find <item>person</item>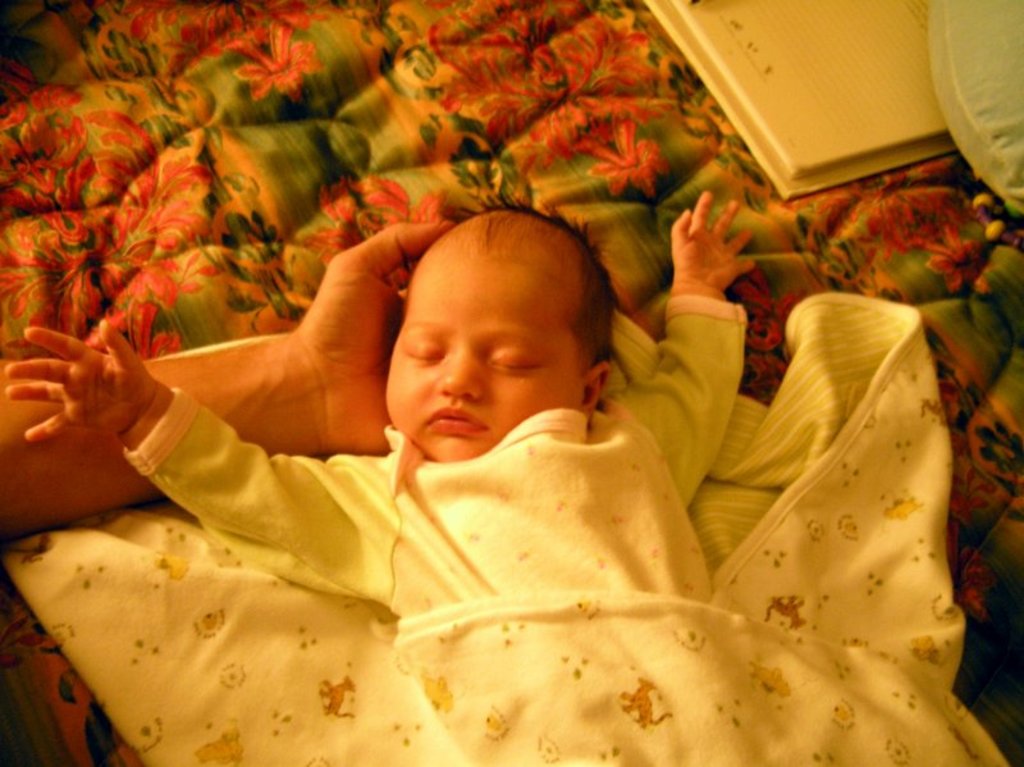
<bbox>0, 178, 758, 645</bbox>
